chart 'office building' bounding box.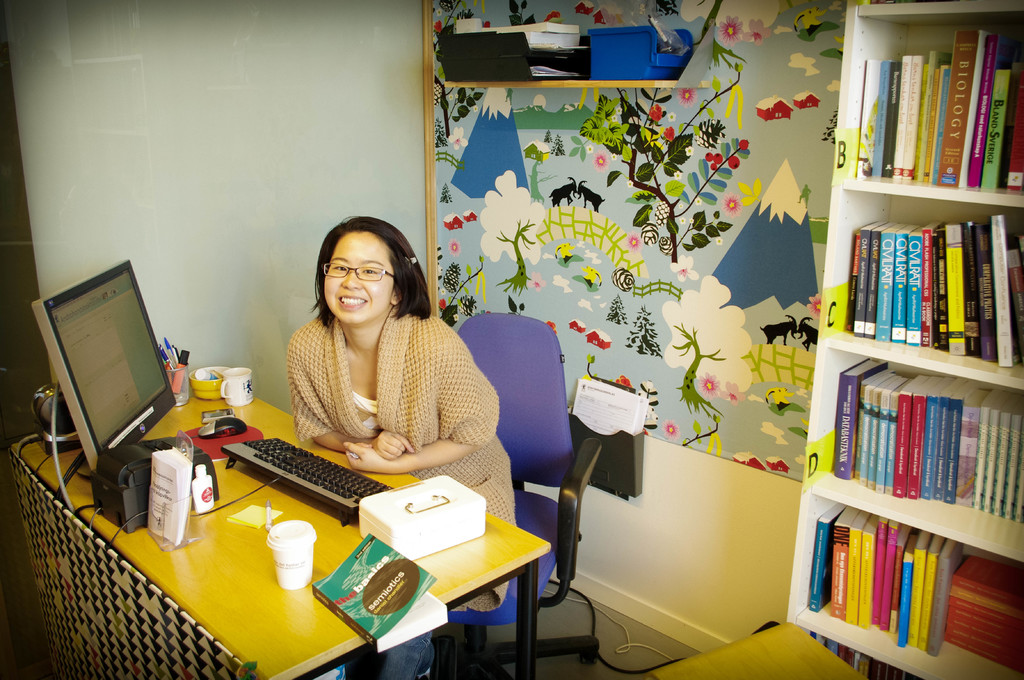
Charted: (x1=0, y1=0, x2=1023, y2=679).
